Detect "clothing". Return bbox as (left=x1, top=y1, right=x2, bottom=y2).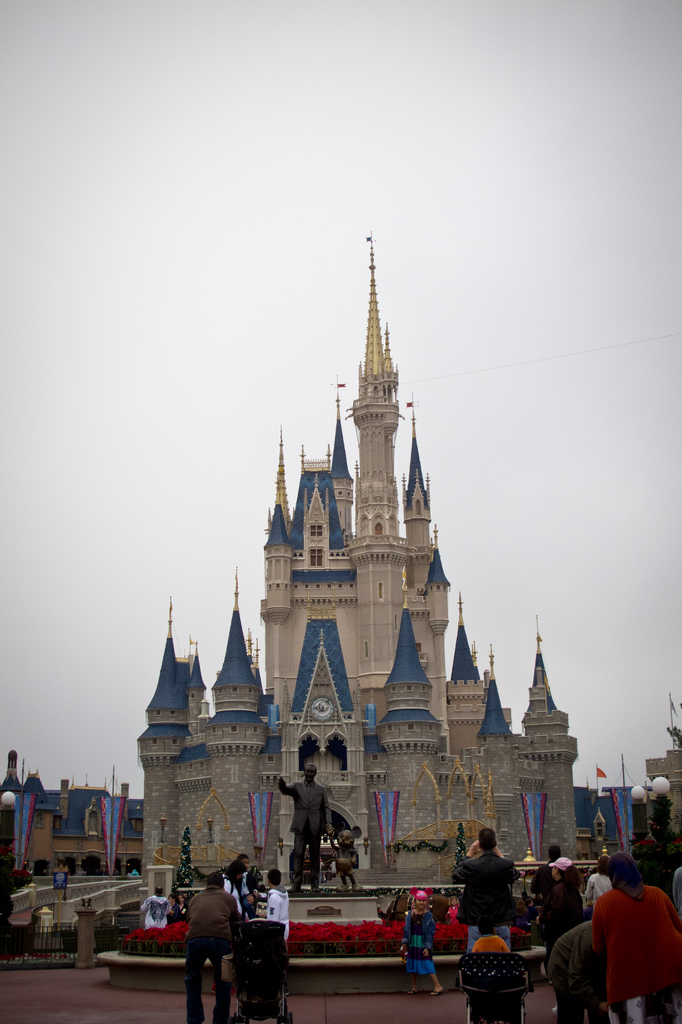
(left=580, top=876, right=676, bottom=1012).
